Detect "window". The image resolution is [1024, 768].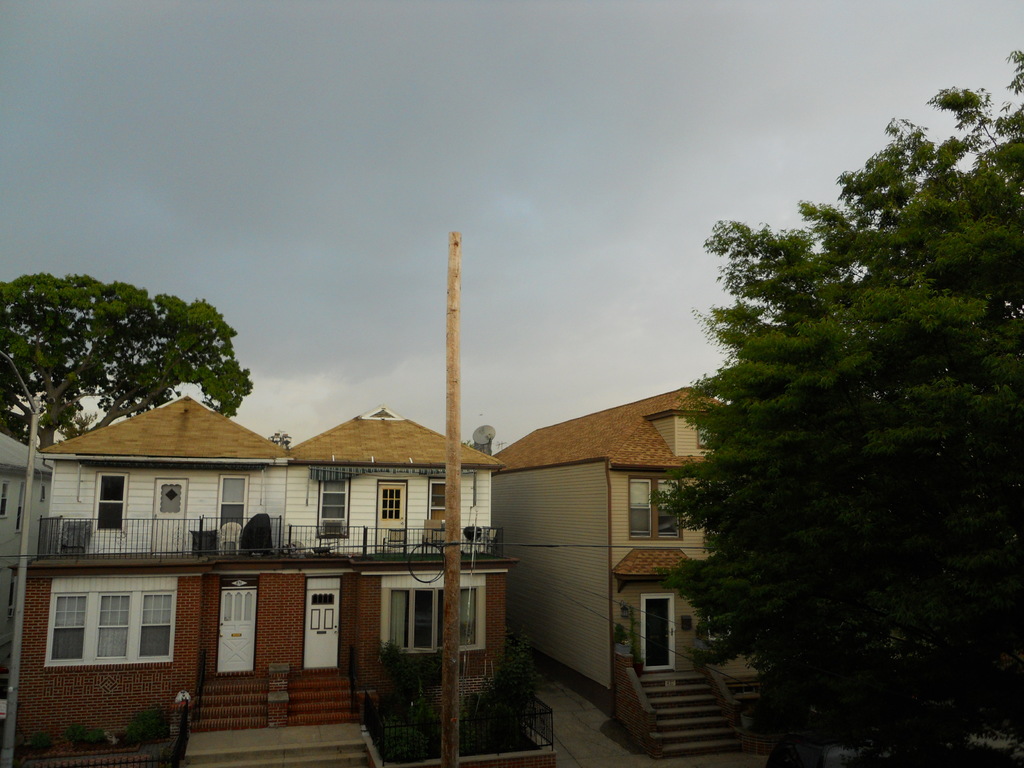
left=697, top=417, right=723, bottom=451.
